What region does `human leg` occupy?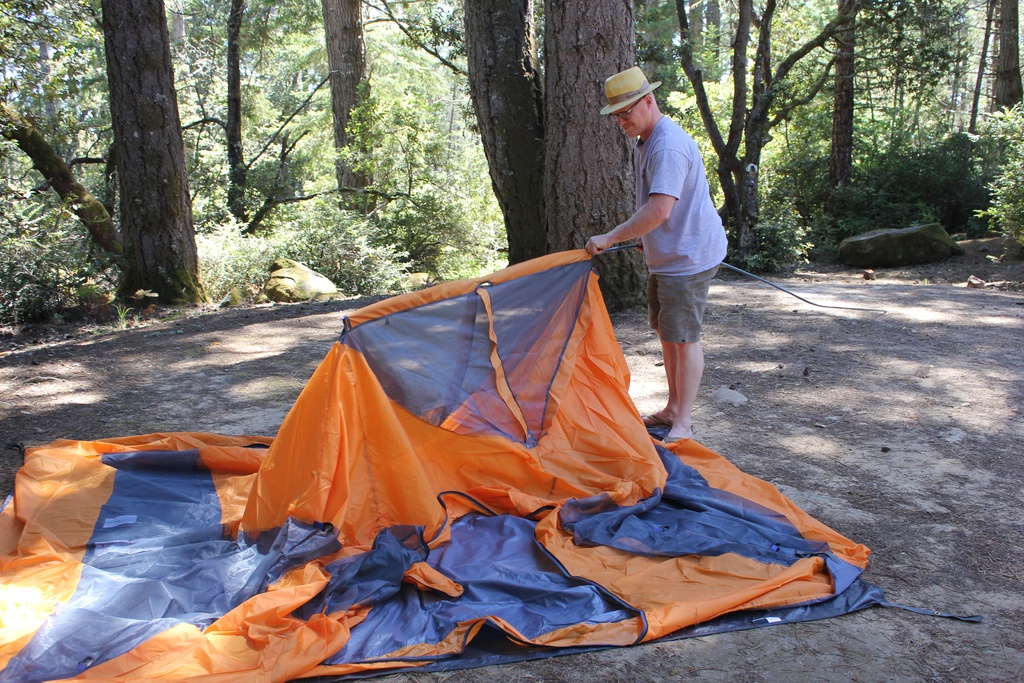
(639, 280, 678, 425).
